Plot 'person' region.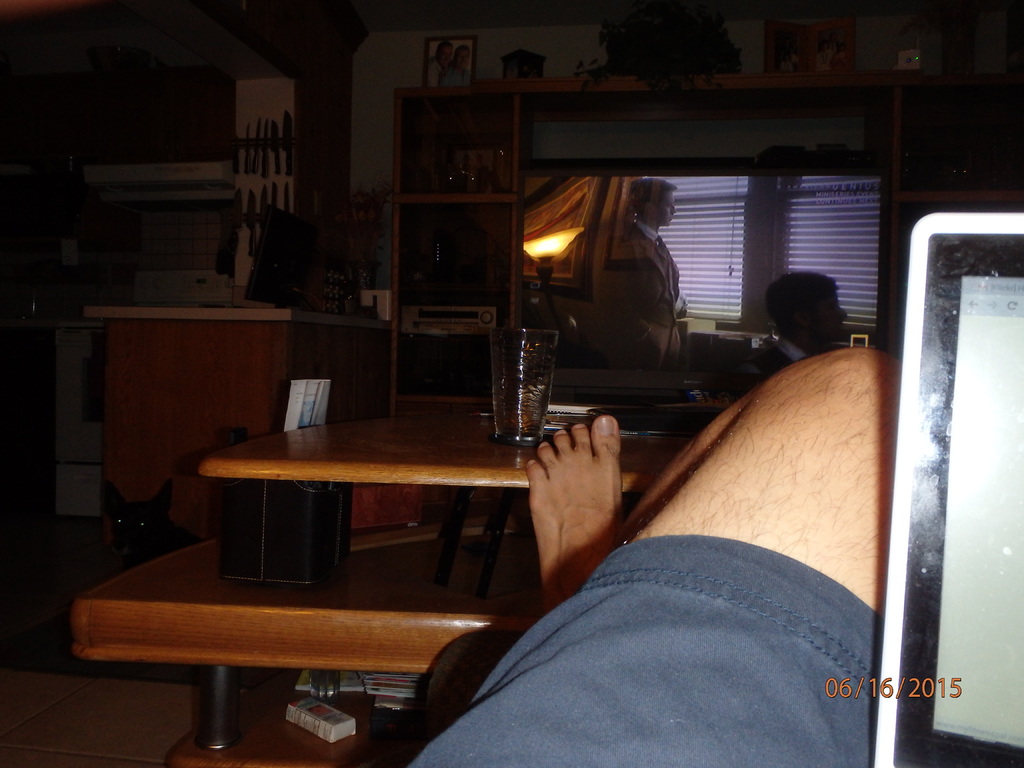
Plotted at box=[619, 179, 685, 373].
